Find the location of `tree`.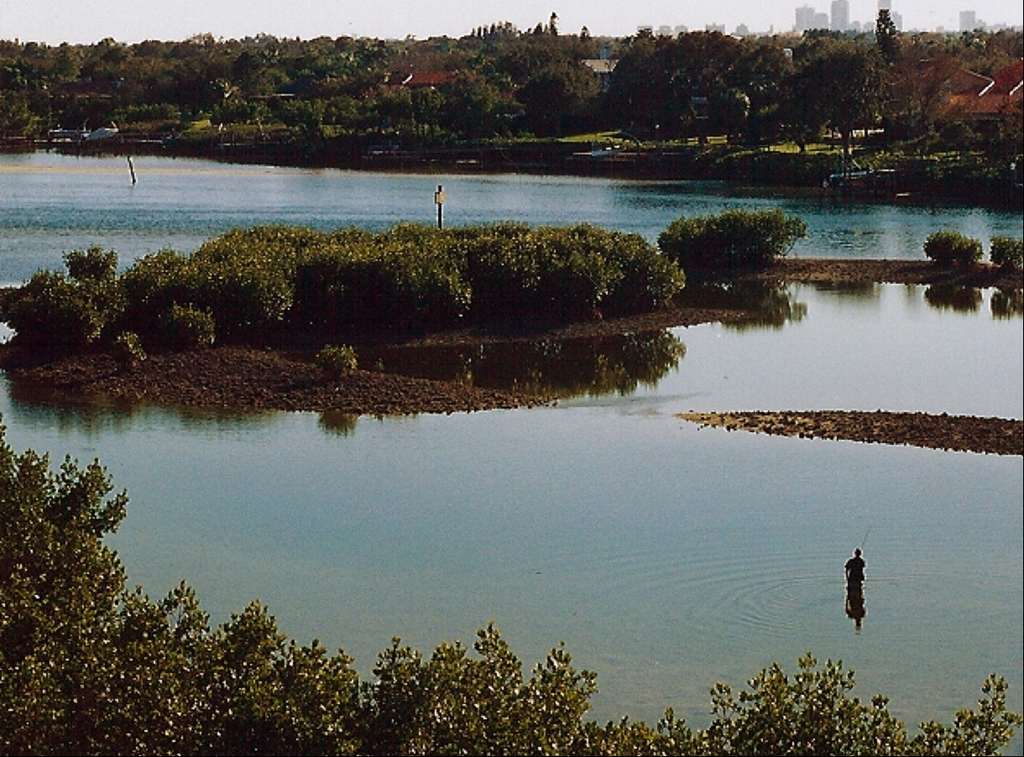
Location: 794, 39, 885, 156.
